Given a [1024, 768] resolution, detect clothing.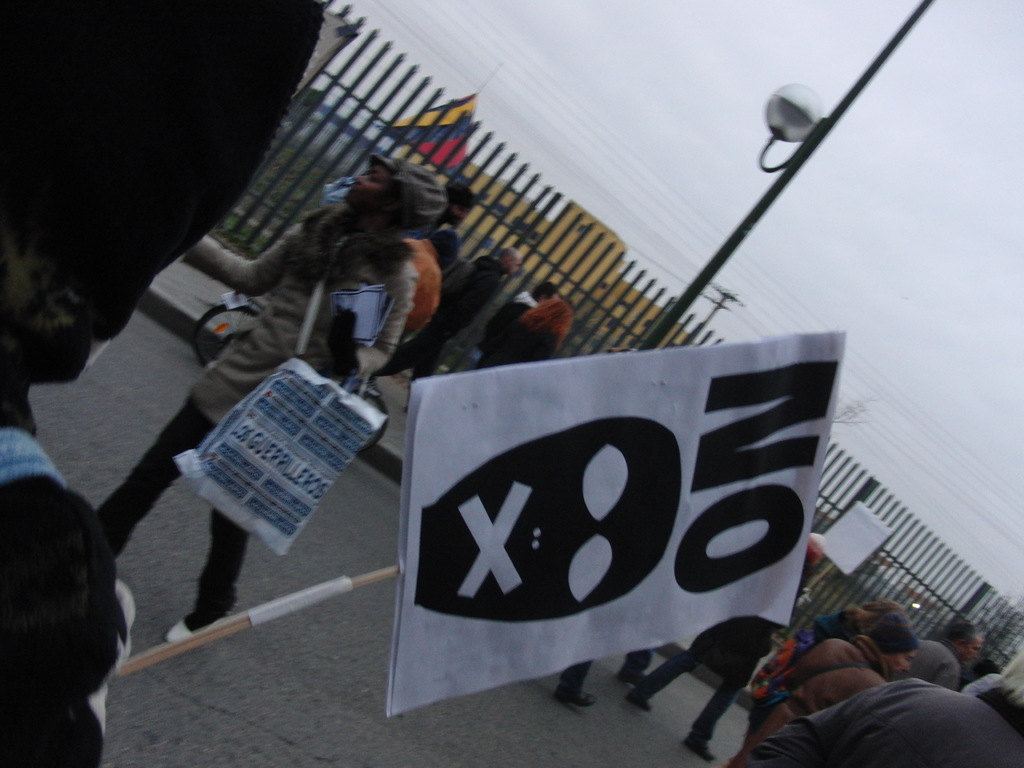
crop(641, 563, 801, 743).
